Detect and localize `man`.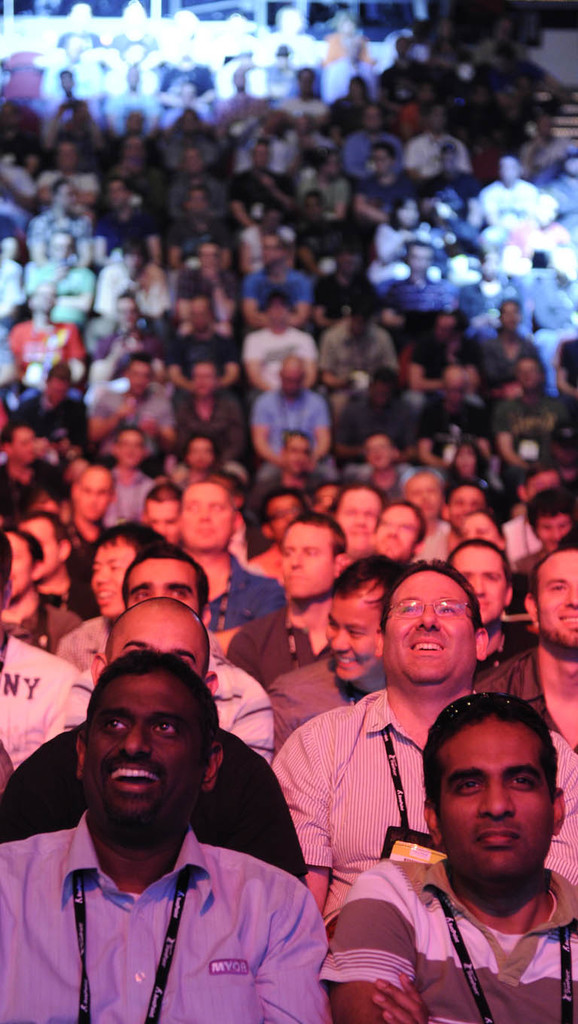
Localized at 11, 508, 85, 607.
